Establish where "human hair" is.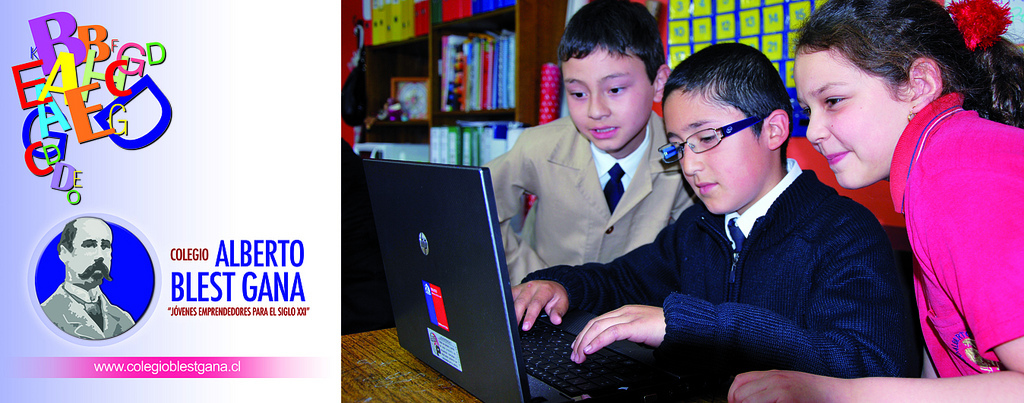
Established at [x1=556, y1=0, x2=666, y2=87].
